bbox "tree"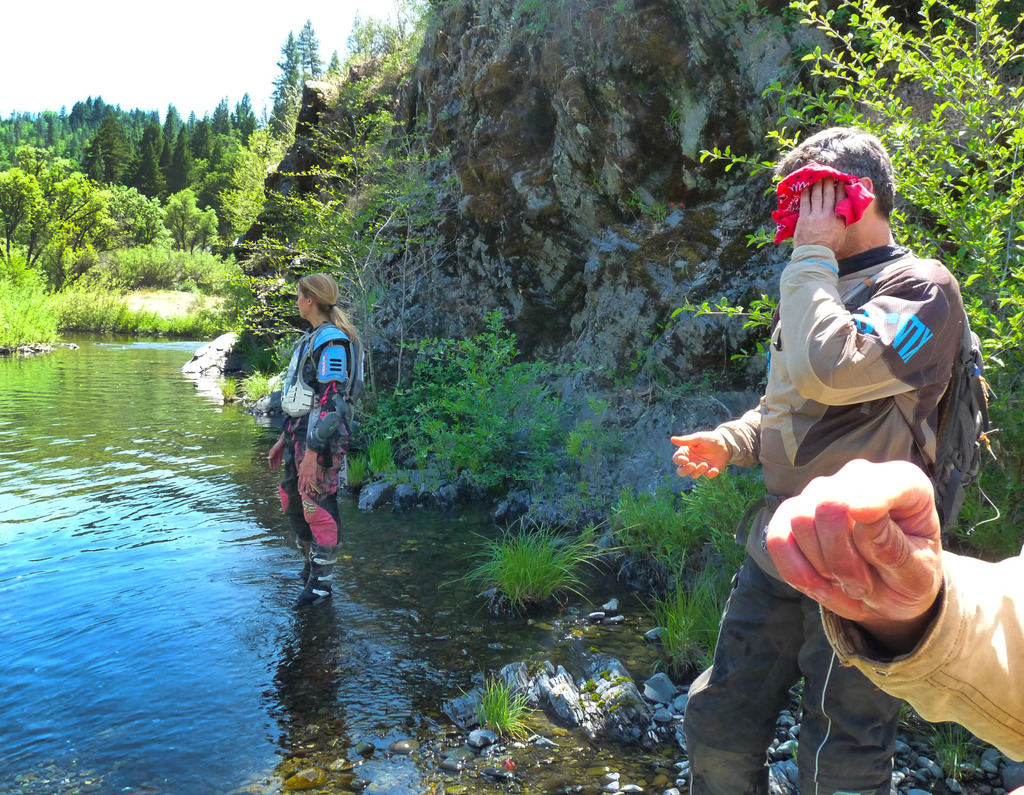
left=291, top=17, right=323, bottom=86
